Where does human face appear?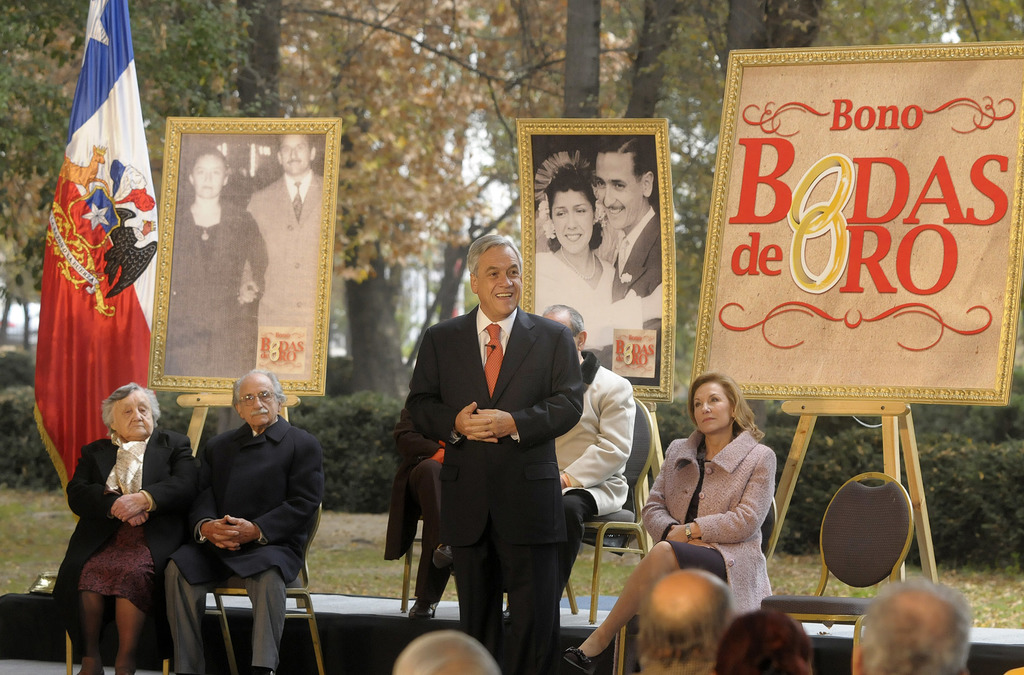
Appears at x1=596 y1=152 x2=640 y2=224.
